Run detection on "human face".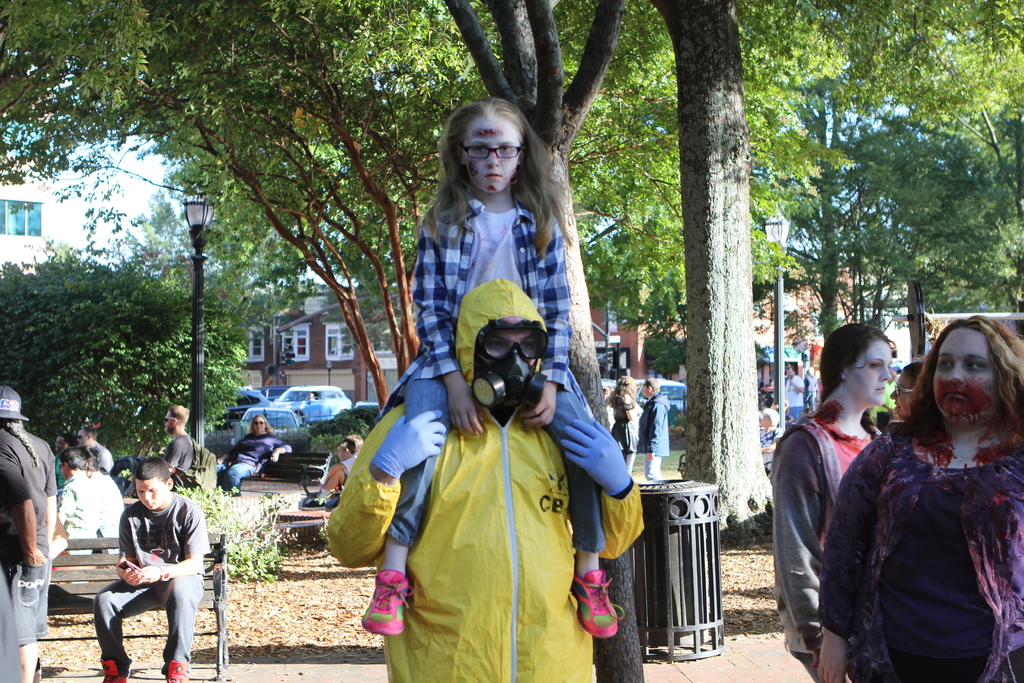
Result: crop(463, 119, 517, 194).
